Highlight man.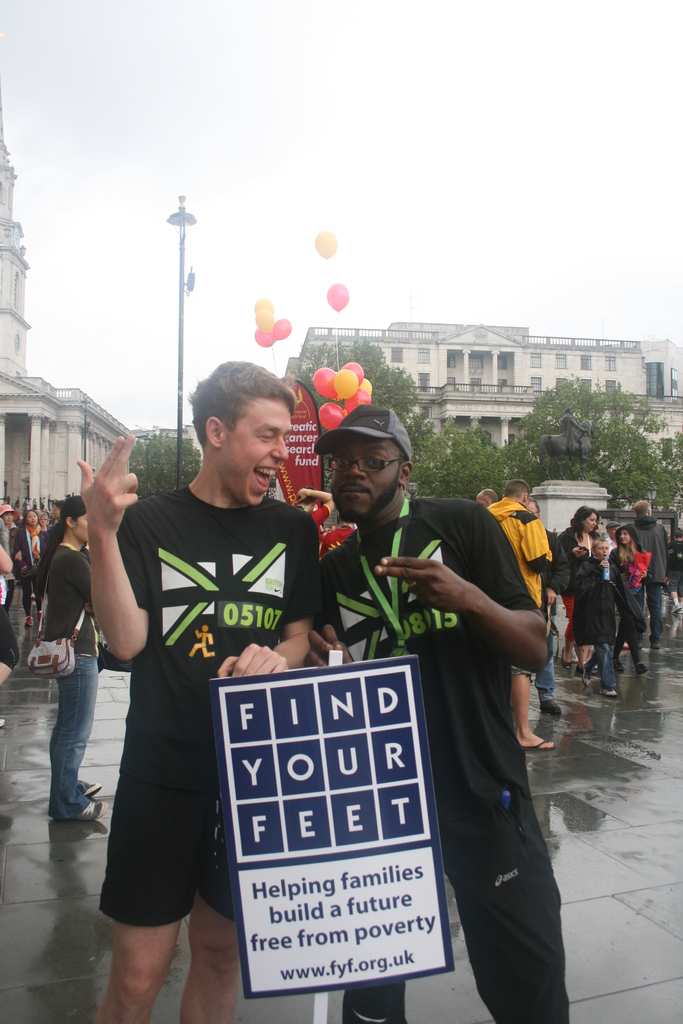
Highlighted region: bbox=(70, 353, 324, 1017).
